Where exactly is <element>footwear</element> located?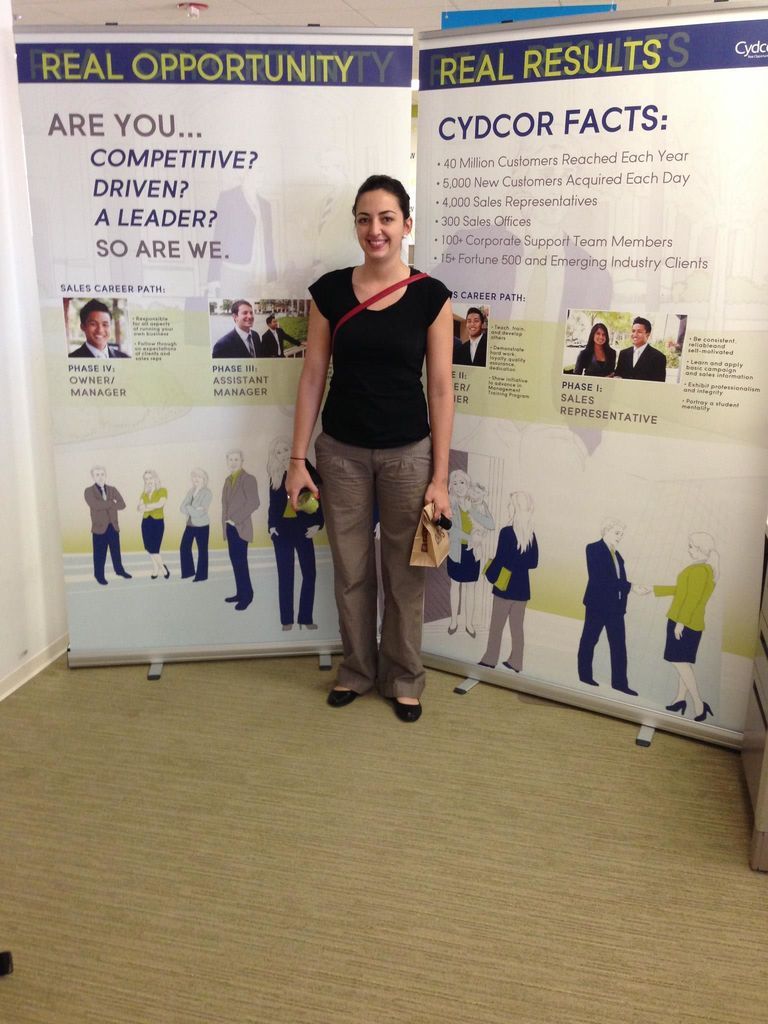
Its bounding box is region(583, 678, 598, 686).
